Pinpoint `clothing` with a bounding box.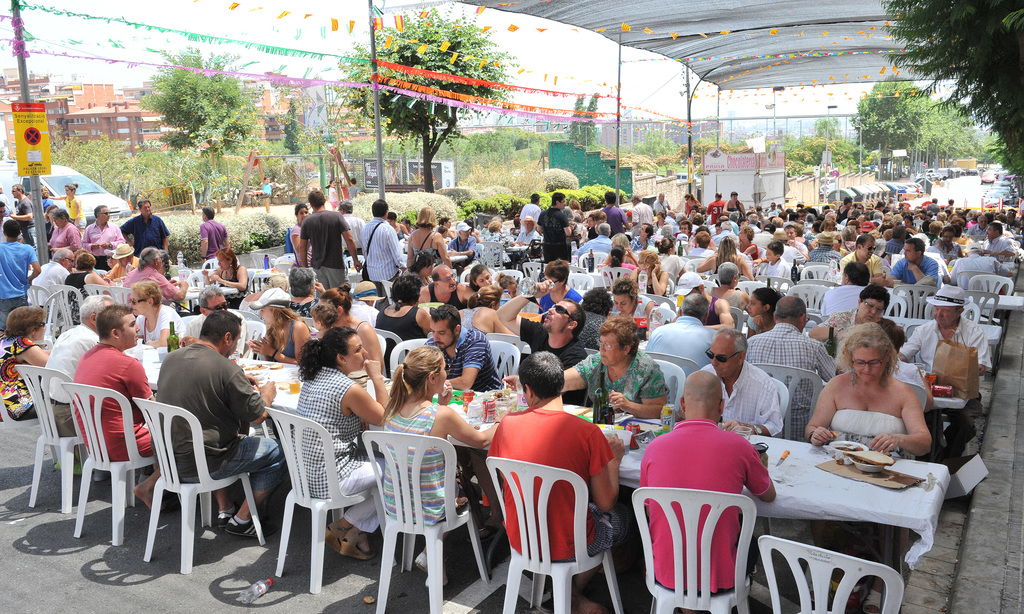
box=[618, 291, 652, 327].
